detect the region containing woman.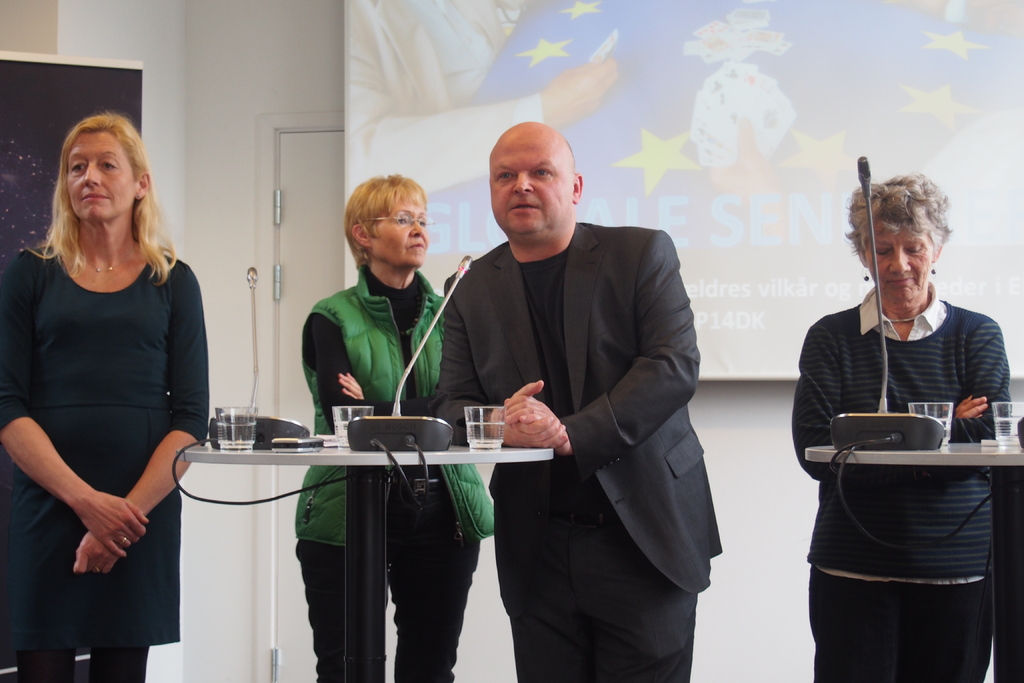
(756, 151, 1009, 682).
